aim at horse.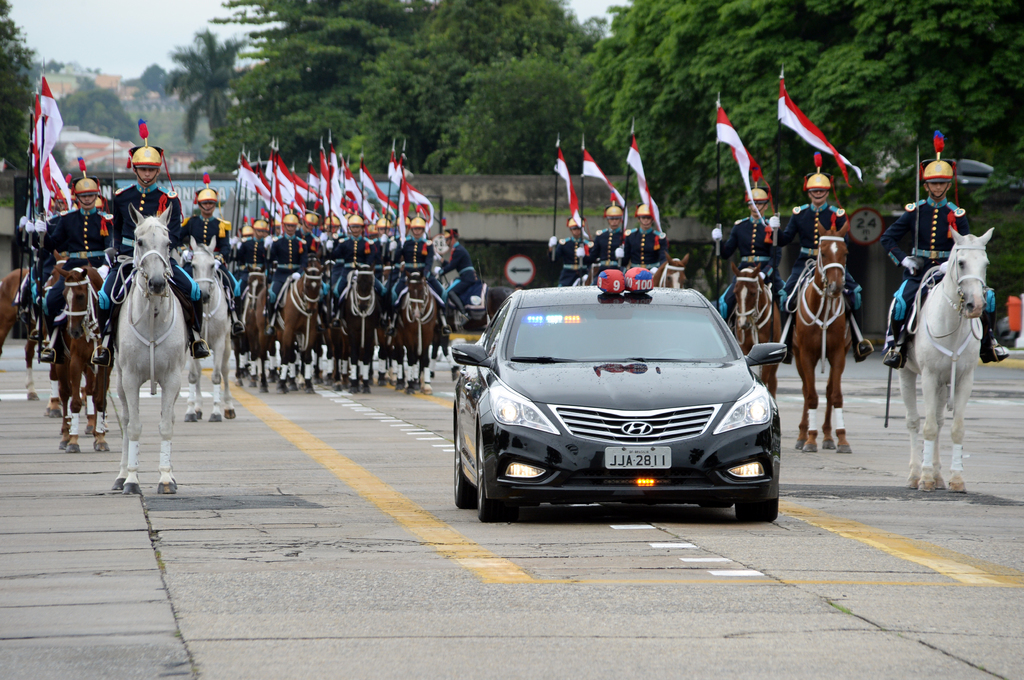
Aimed at l=783, t=218, r=855, b=453.
